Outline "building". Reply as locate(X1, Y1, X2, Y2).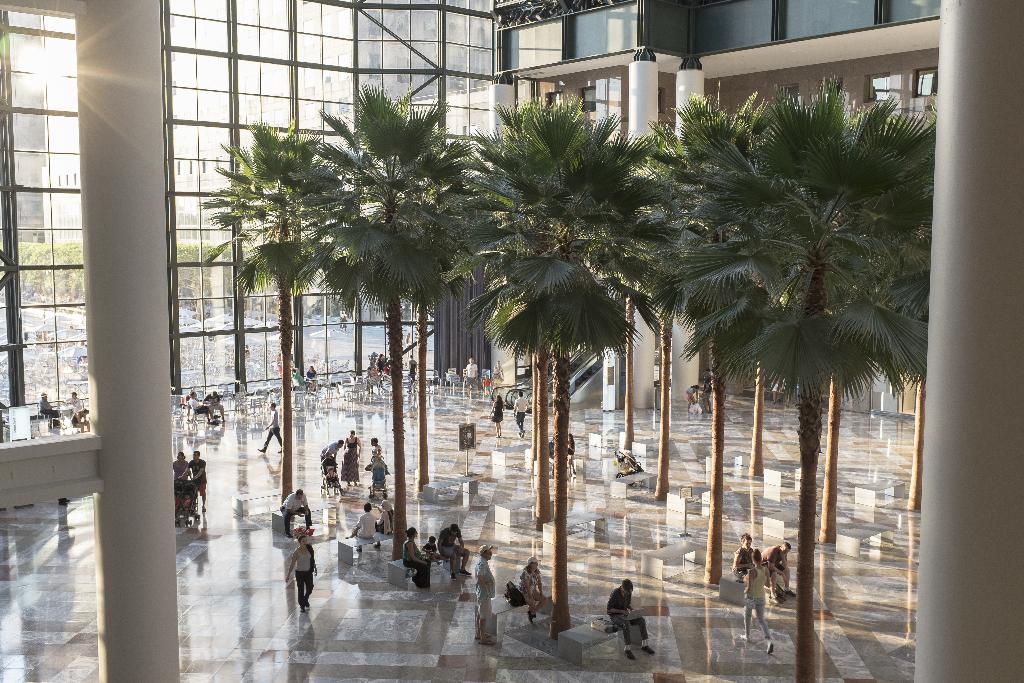
locate(0, 0, 1023, 682).
